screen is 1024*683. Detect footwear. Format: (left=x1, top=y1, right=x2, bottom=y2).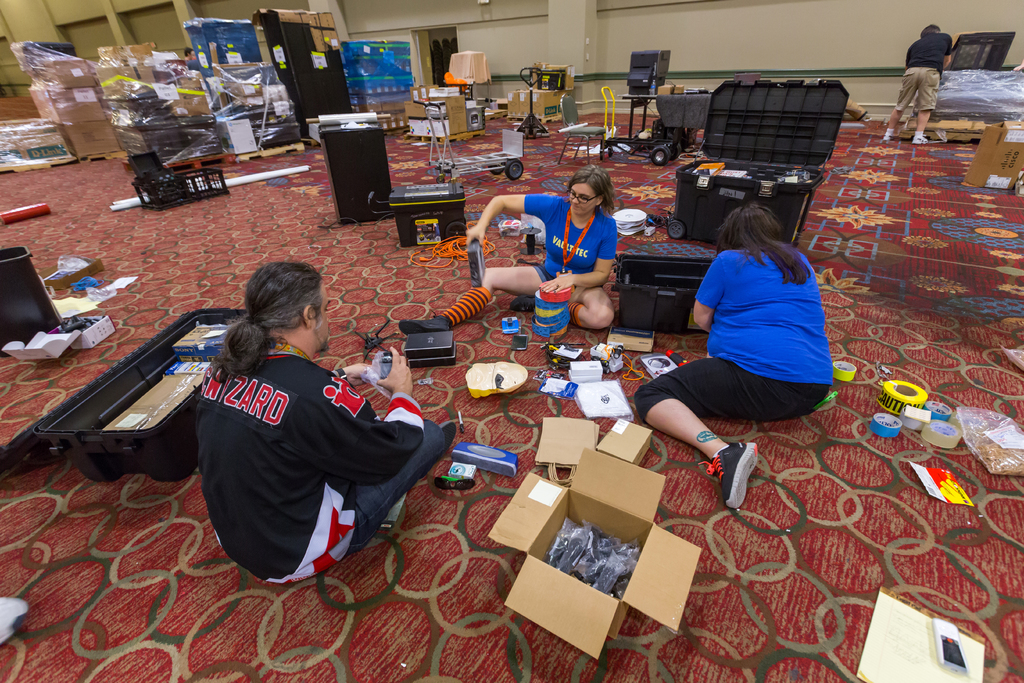
(left=509, top=293, right=536, bottom=311).
